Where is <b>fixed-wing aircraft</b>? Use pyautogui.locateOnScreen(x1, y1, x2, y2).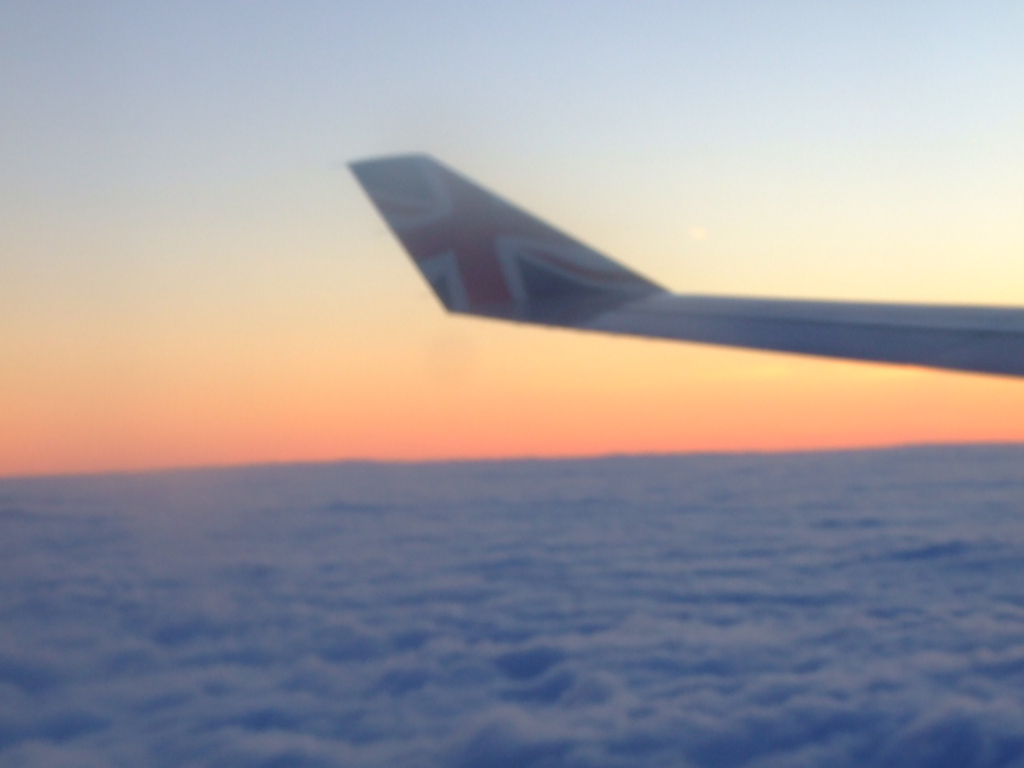
pyautogui.locateOnScreen(347, 144, 1022, 379).
